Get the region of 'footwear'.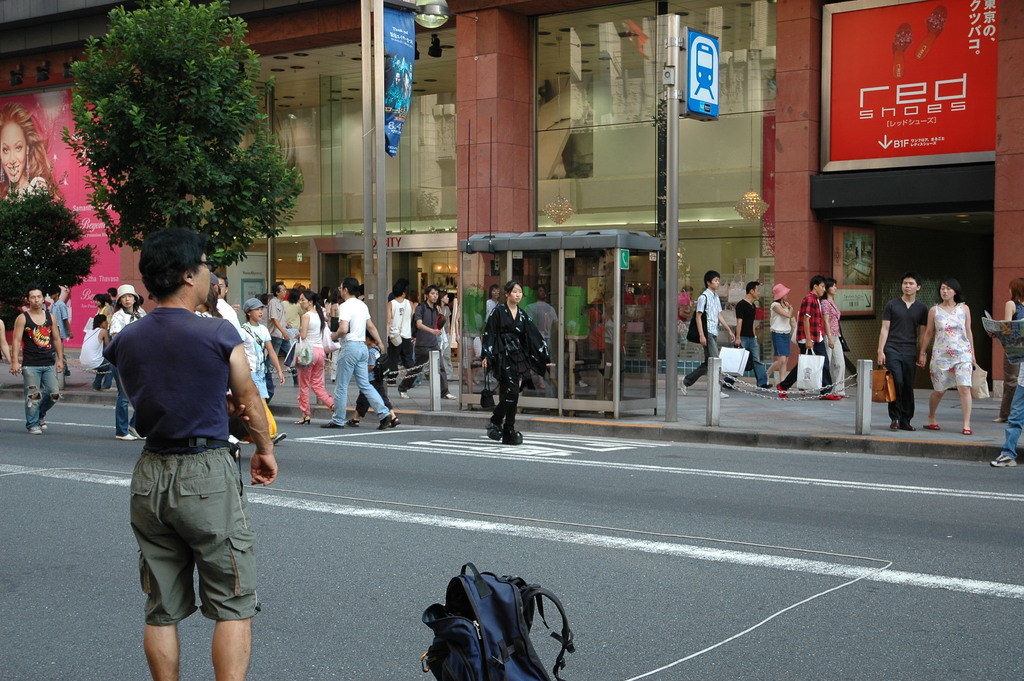
bbox=[992, 416, 1008, 424].
